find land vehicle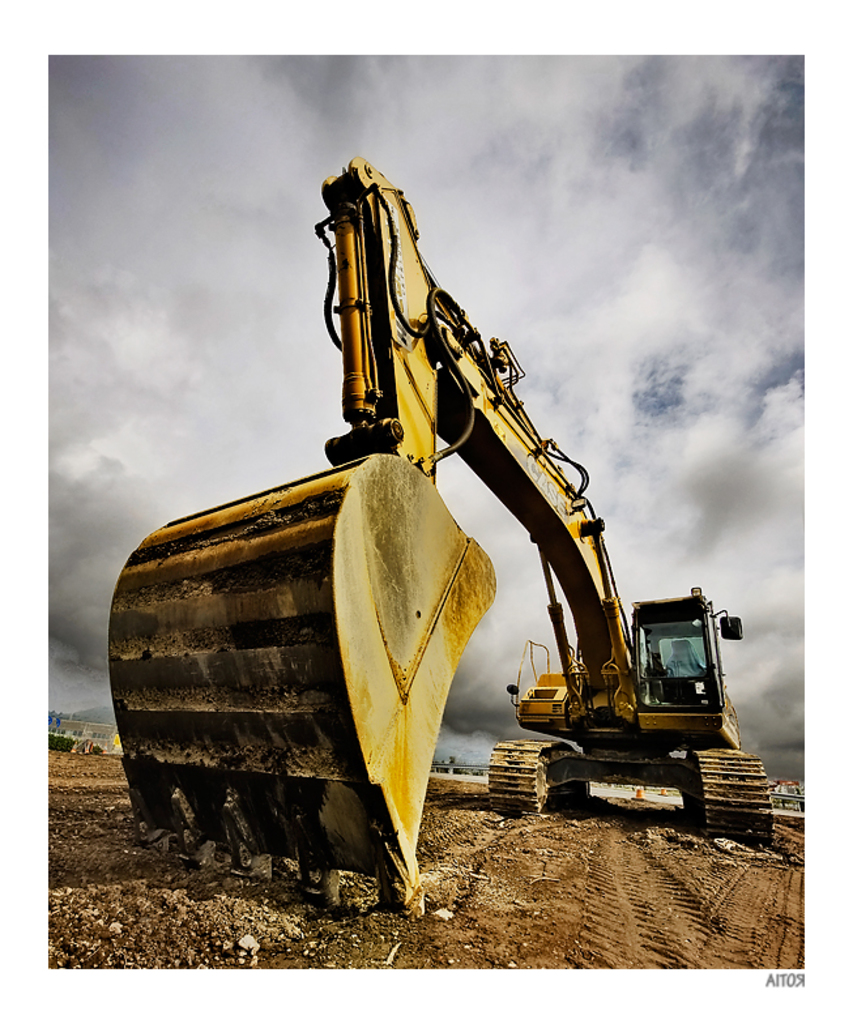
box(99, 239, 748, 888)
